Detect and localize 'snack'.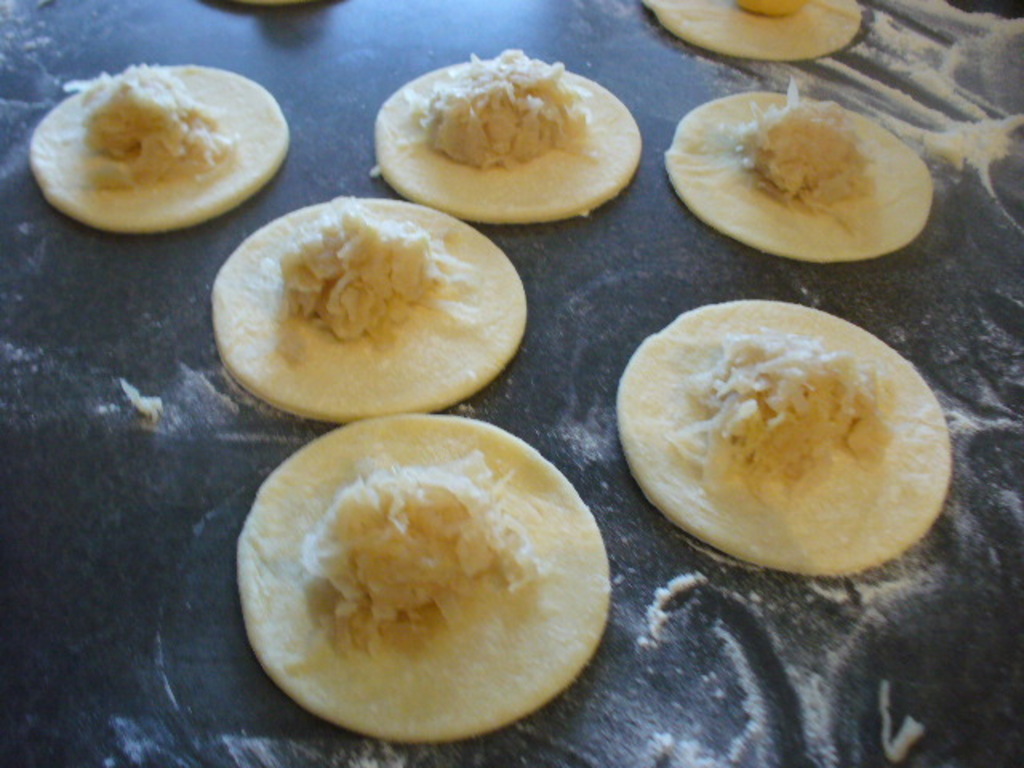
Localized at pyautogui.locateOnScreen(661, 83, 925, 251).
